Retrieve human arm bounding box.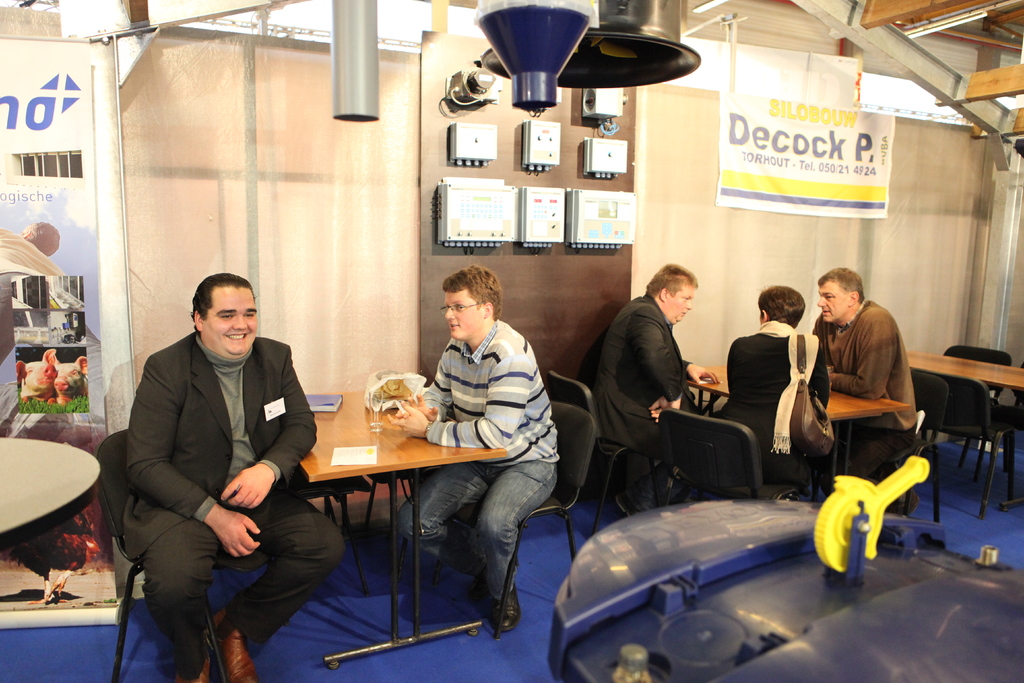
Bounding box: <box>209,336,319,508</box>.
